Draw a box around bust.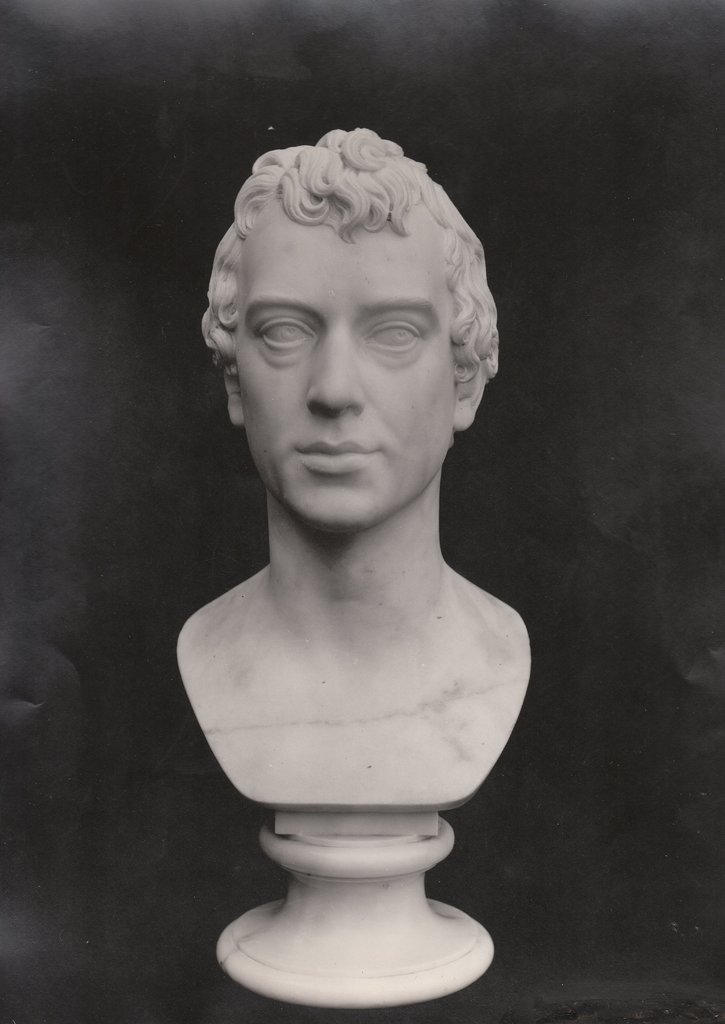
[172,125,542,804].
